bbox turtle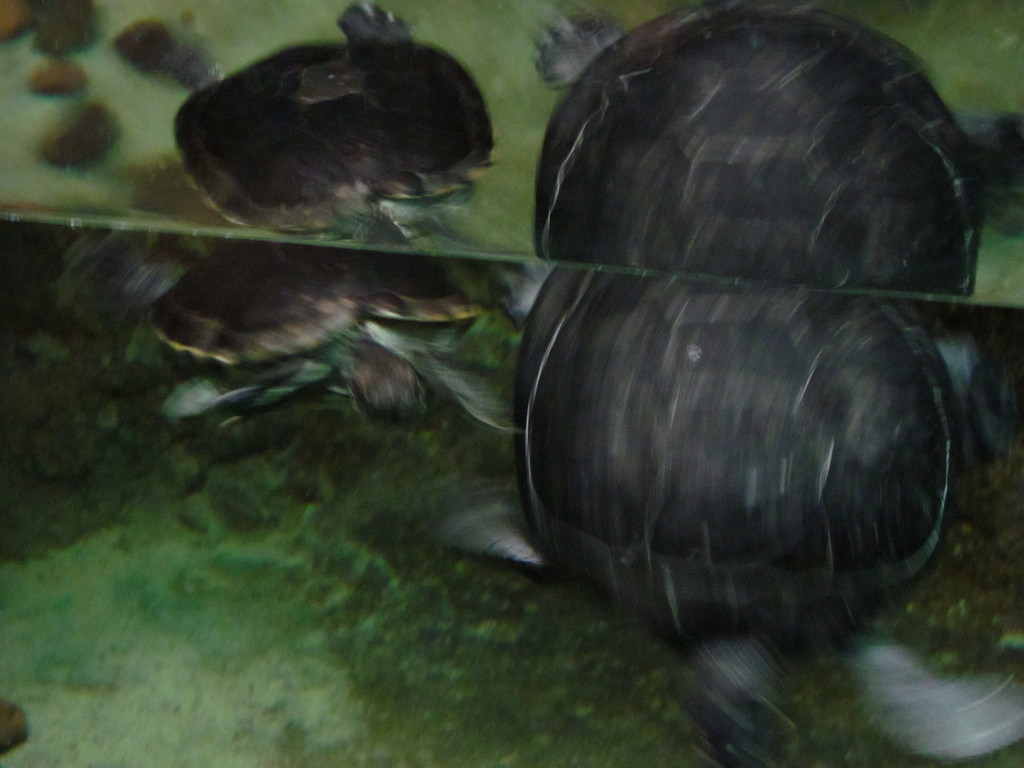
<box>171,0,495,233</box>
